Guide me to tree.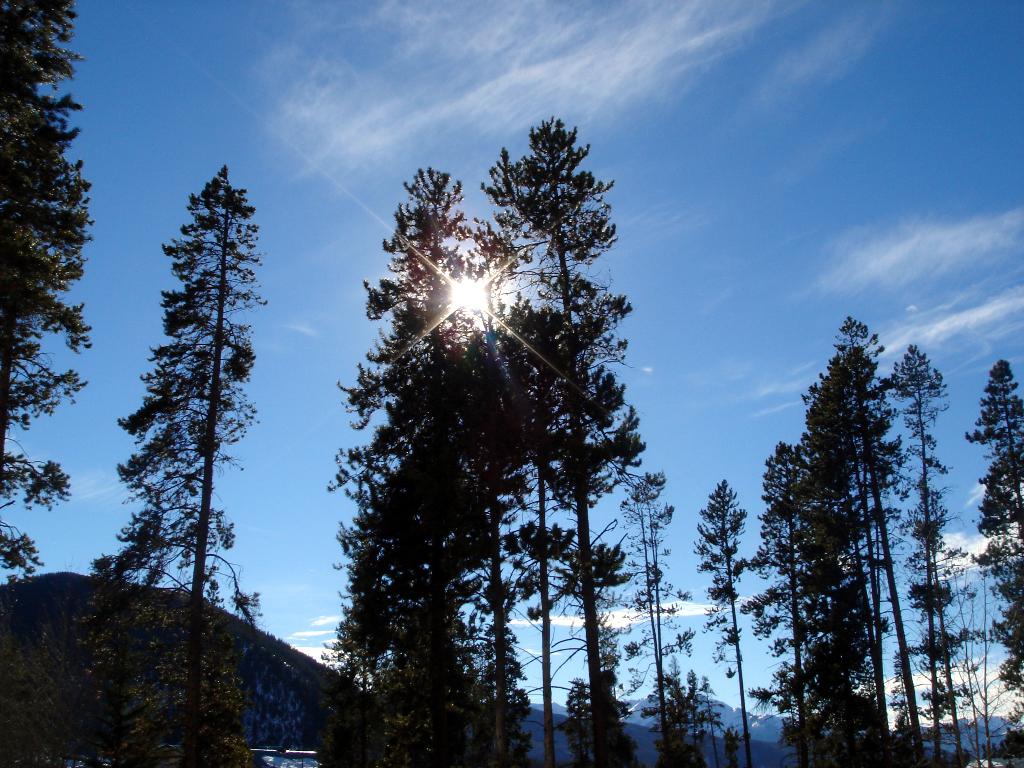
Guidance: 739, 300, 966, 755.
